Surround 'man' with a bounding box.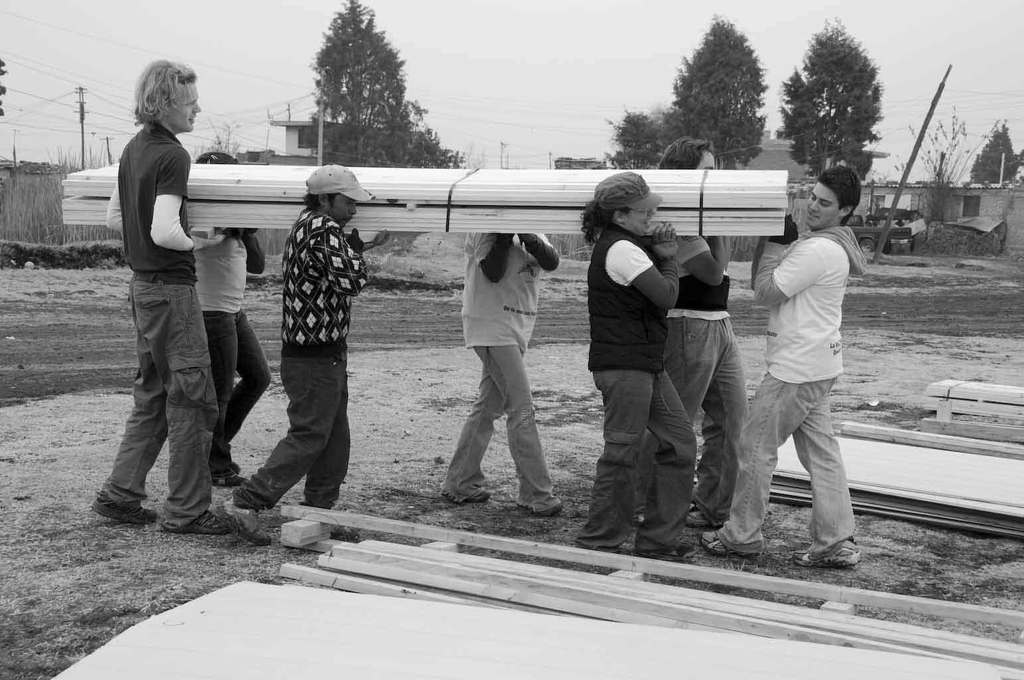
95,61,244,531.
